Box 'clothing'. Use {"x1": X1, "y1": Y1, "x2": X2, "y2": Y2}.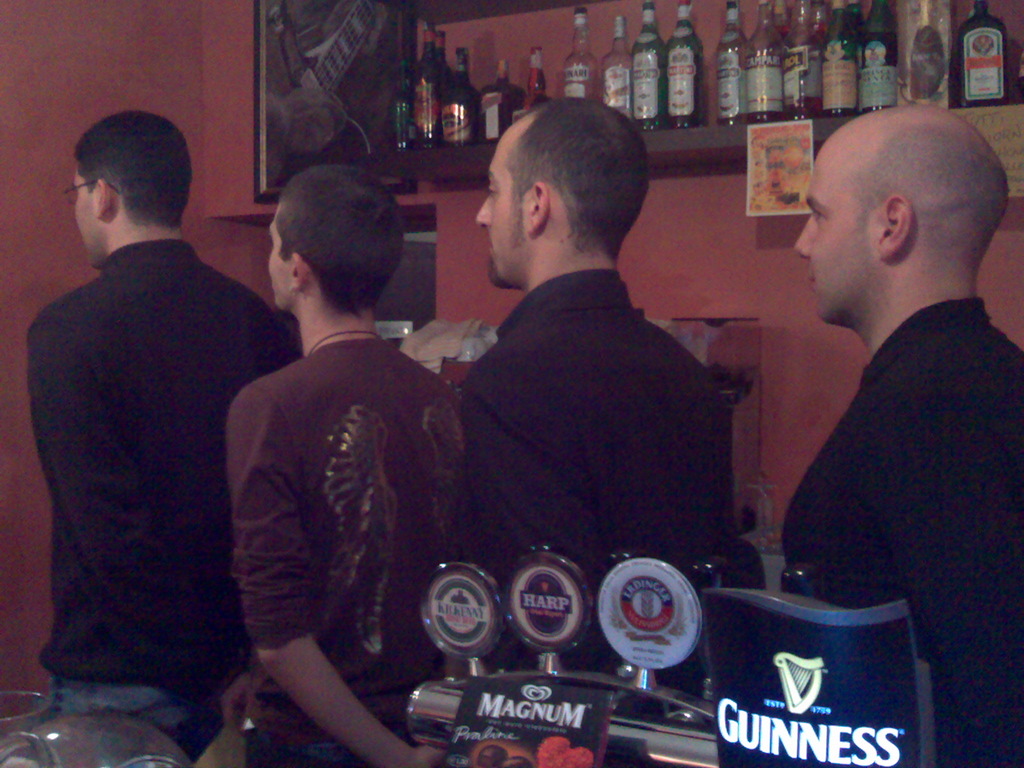
{"x1": 26, "y1": 191, "x2": 275, "y2": 754}.
